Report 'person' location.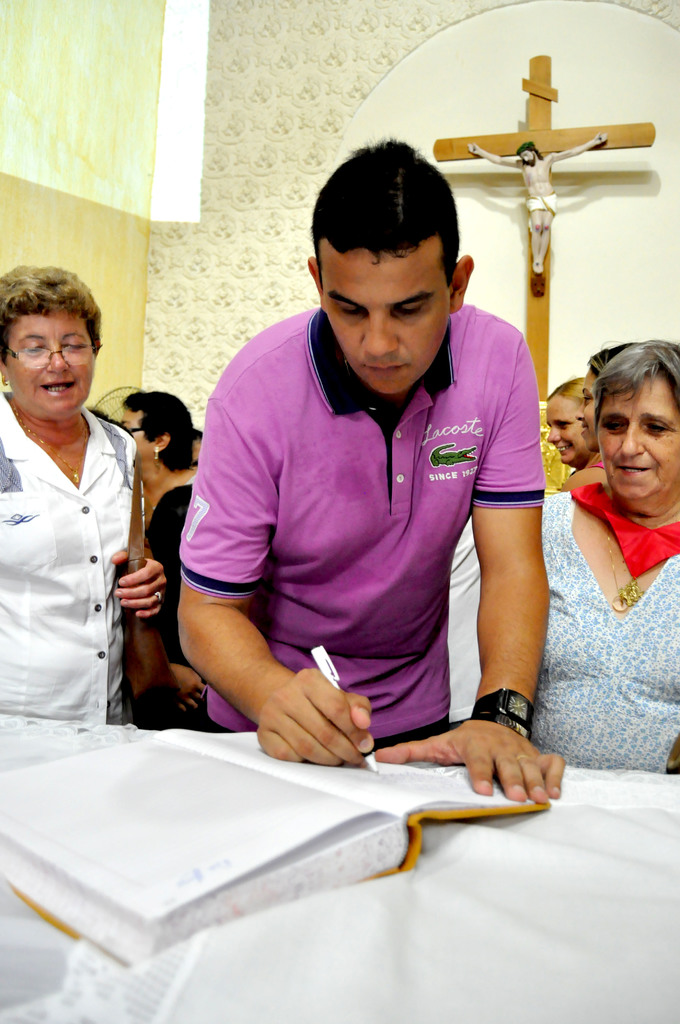
Report: <box>120,388,204,515</box>.
